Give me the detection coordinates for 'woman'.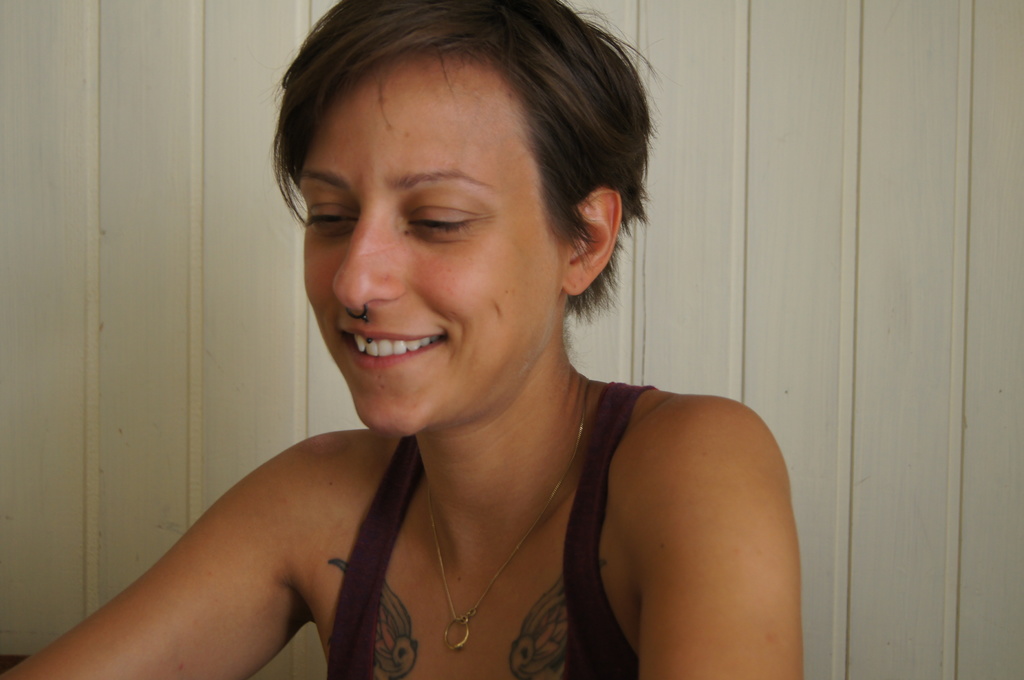
select_region(87, 16, 775, 671).
